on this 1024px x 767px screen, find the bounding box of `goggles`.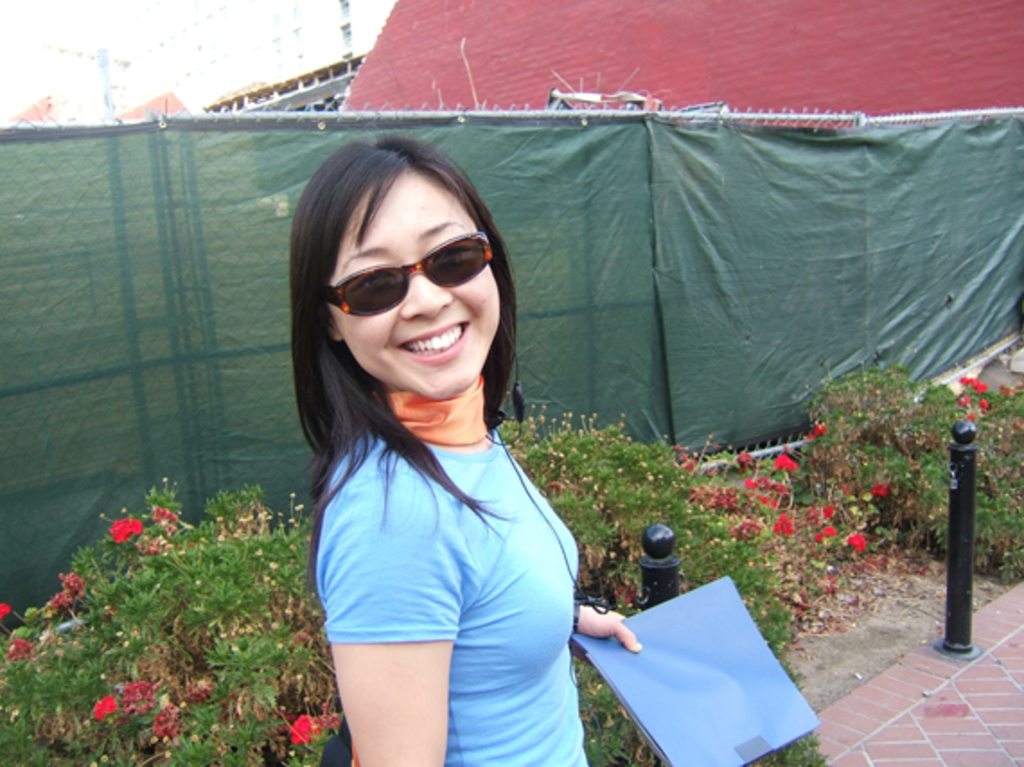
Bounding box: <bbox>320, 226, 487, 323</bbox>.
